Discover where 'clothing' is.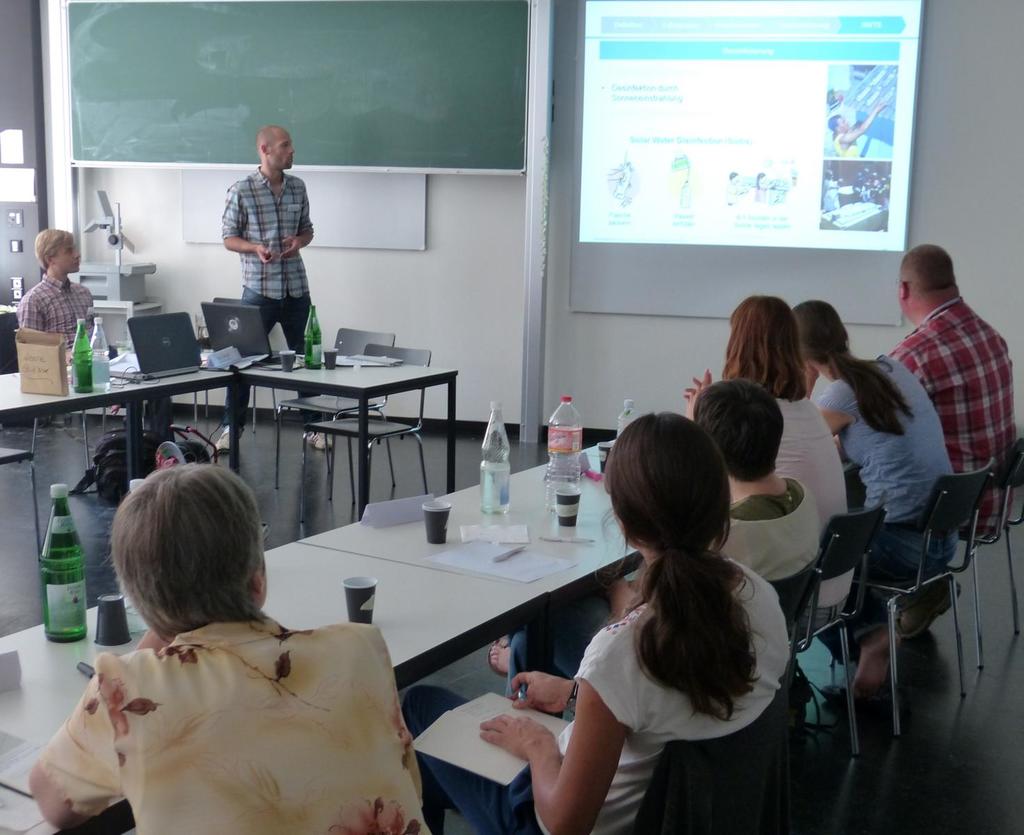
Discovered at 504/482/824/716.
